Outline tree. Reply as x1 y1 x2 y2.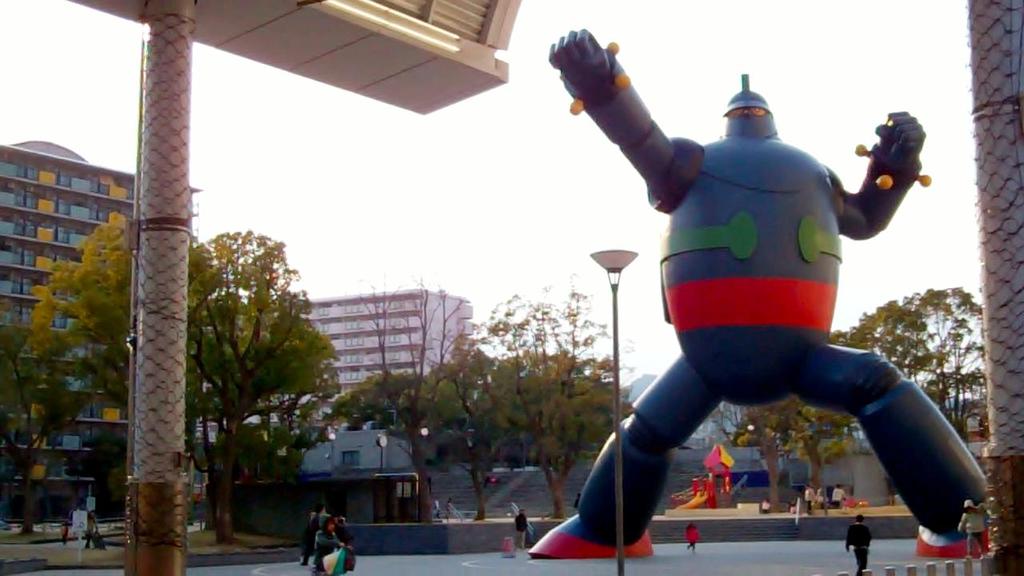
354 264 470 525.
